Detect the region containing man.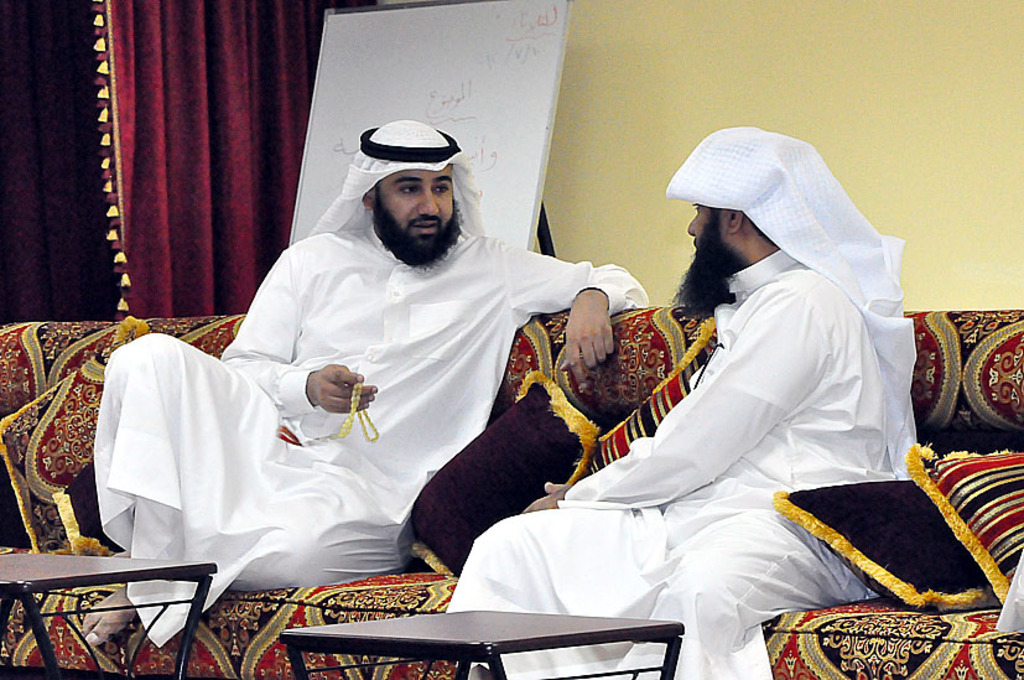
(184,118,608,607).
